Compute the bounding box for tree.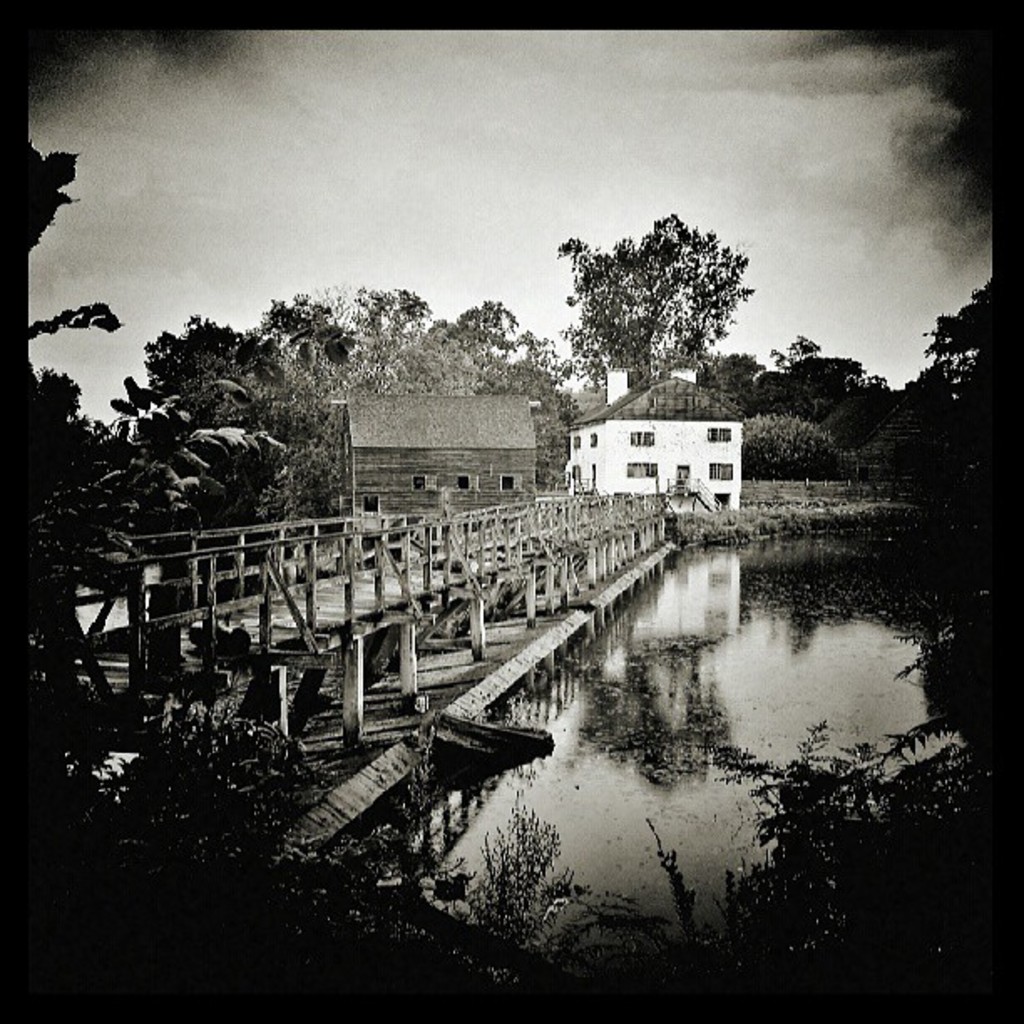
{"x1": 64, "y1": 708, "x2": 392, "y2": 1017}.
